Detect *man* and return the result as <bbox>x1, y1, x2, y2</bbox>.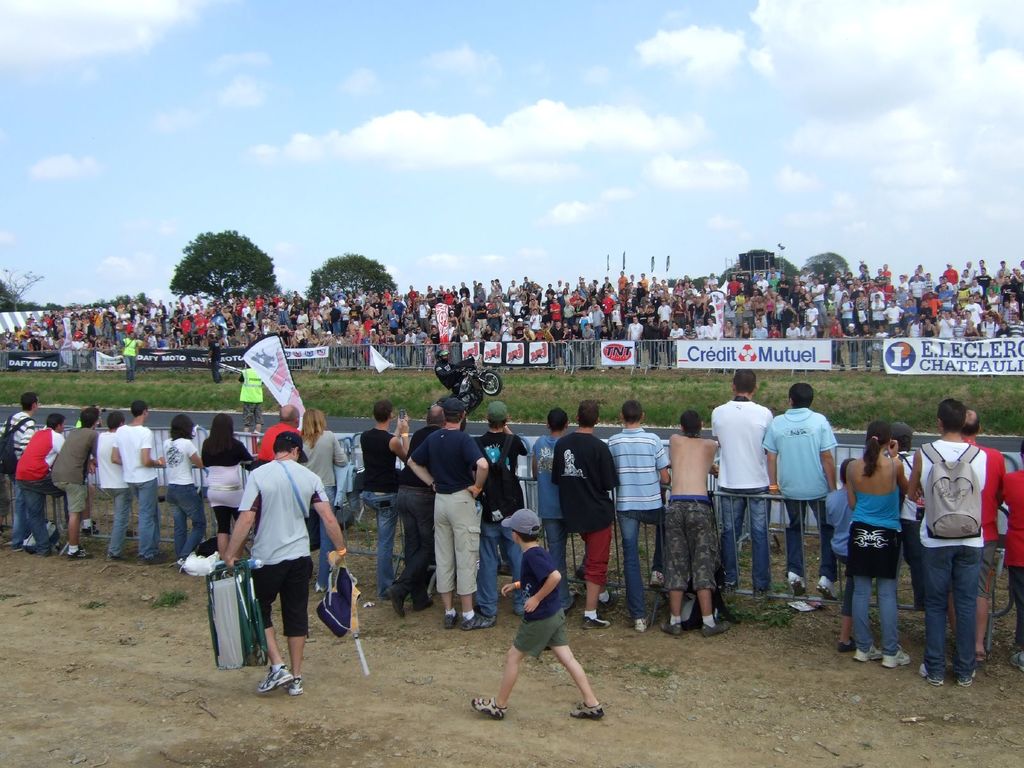
<bbox>963, 270, 967, 285</bbox>.
